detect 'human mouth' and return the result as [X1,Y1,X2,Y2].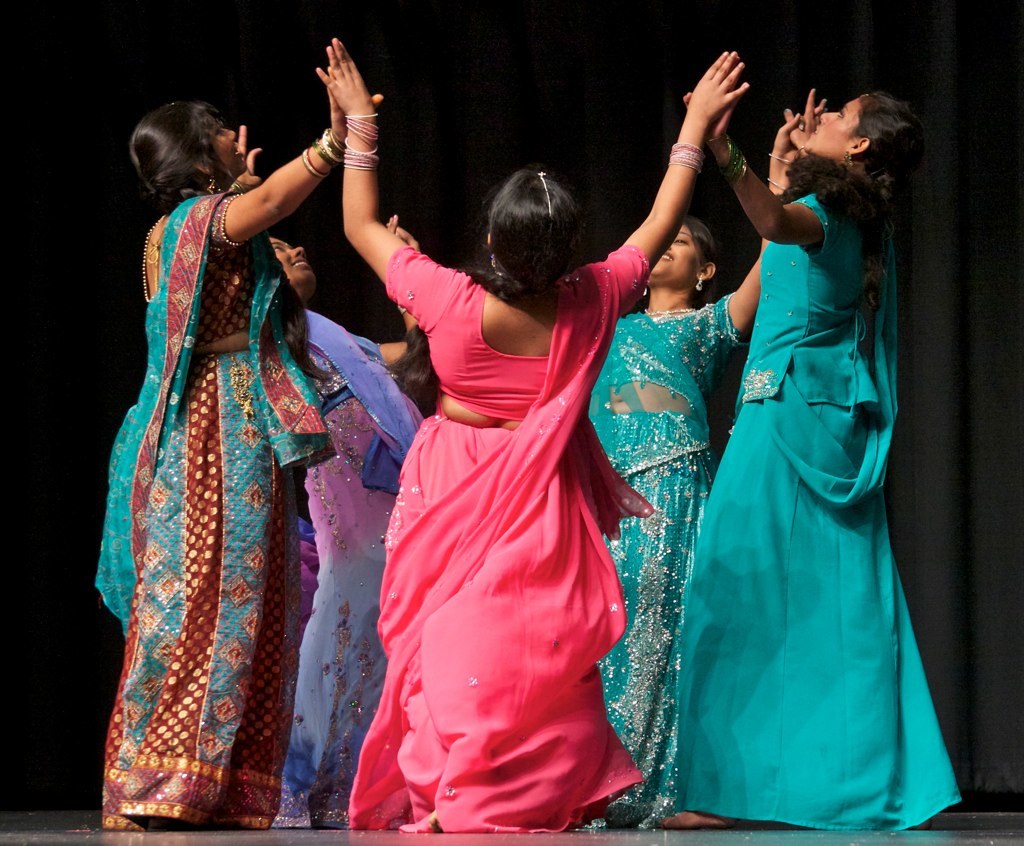
[662,254,674,260].
